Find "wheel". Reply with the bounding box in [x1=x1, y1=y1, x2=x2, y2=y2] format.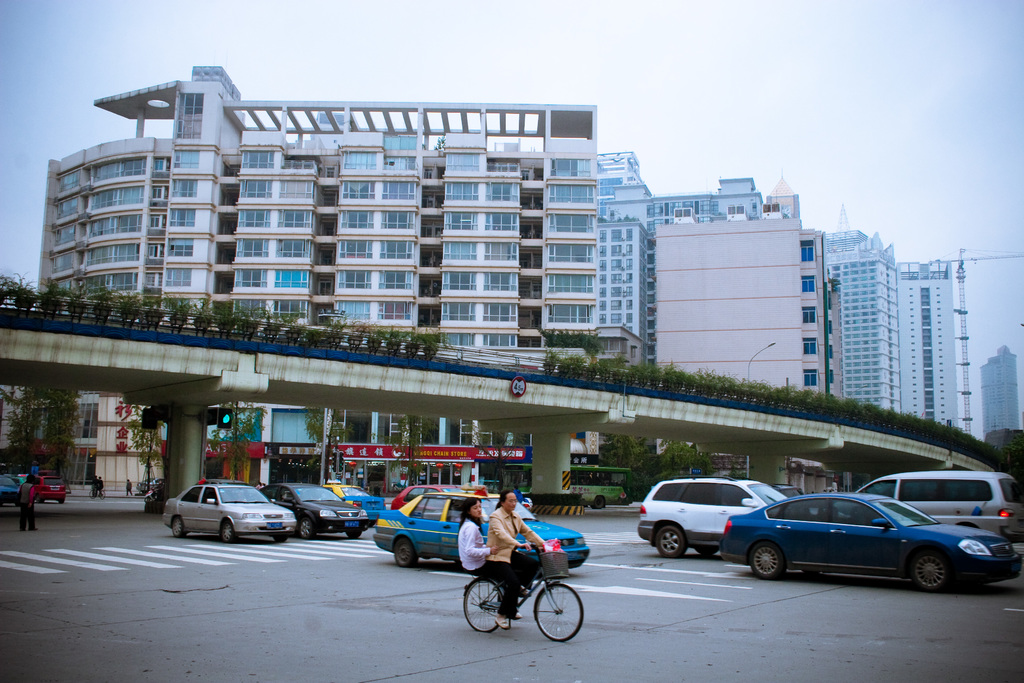
[x1=649, y1=524, x2=690, y2=558].
